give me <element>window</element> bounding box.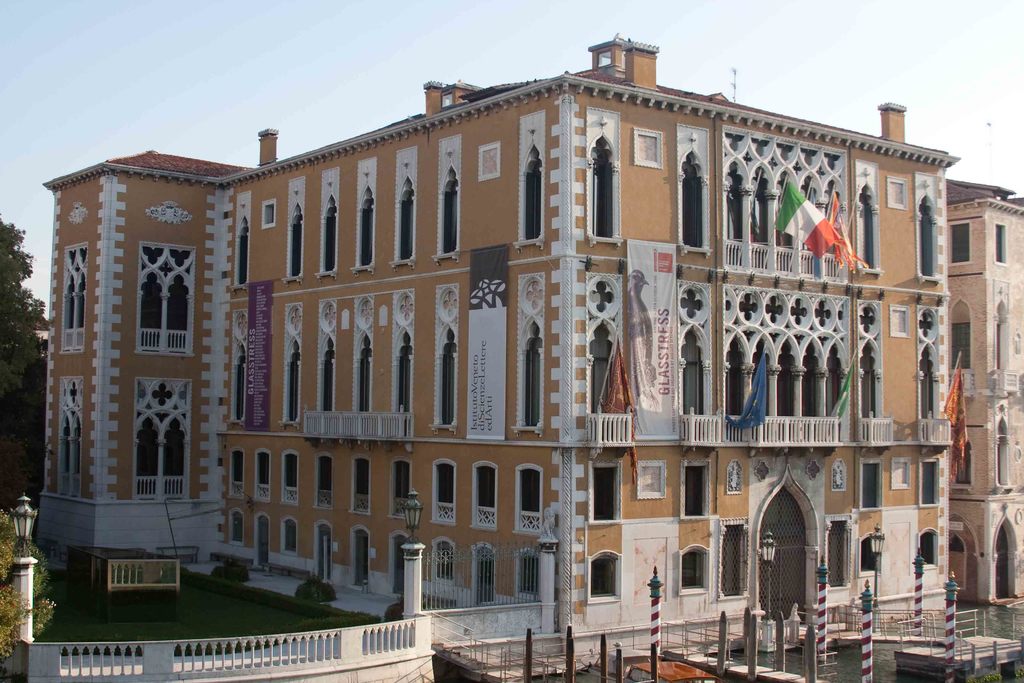
918, 341, 936, 421.
